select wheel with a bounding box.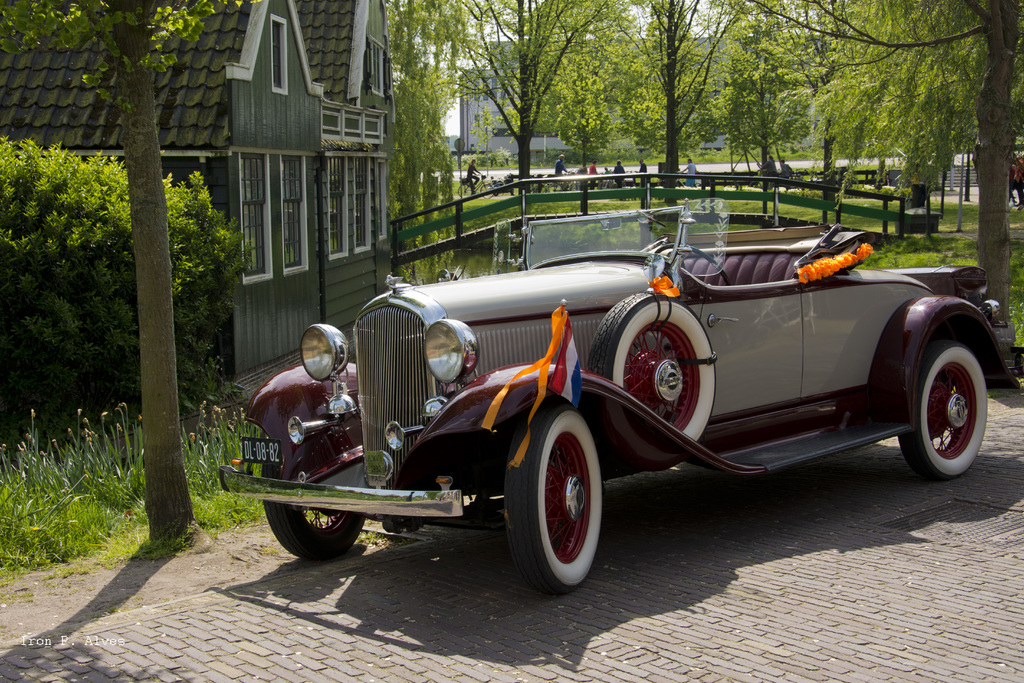
Rect(511, 413, 612, 591).
